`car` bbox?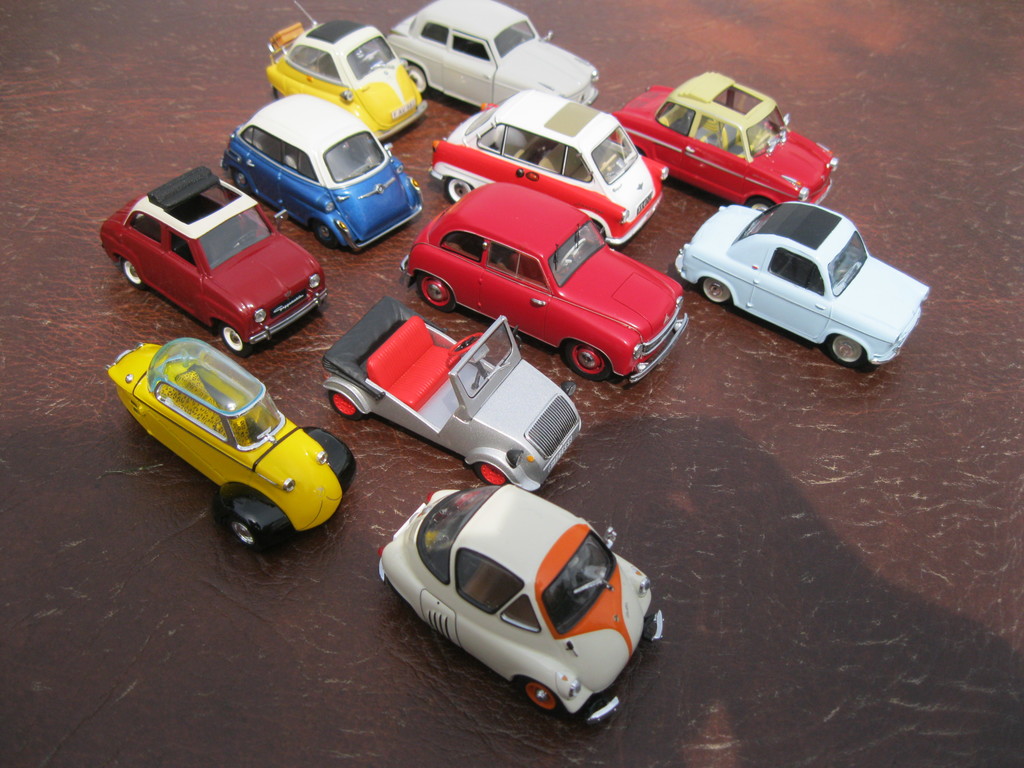
{"x1": 399, "y1": 179, "x2": 696, "y2": 381}
